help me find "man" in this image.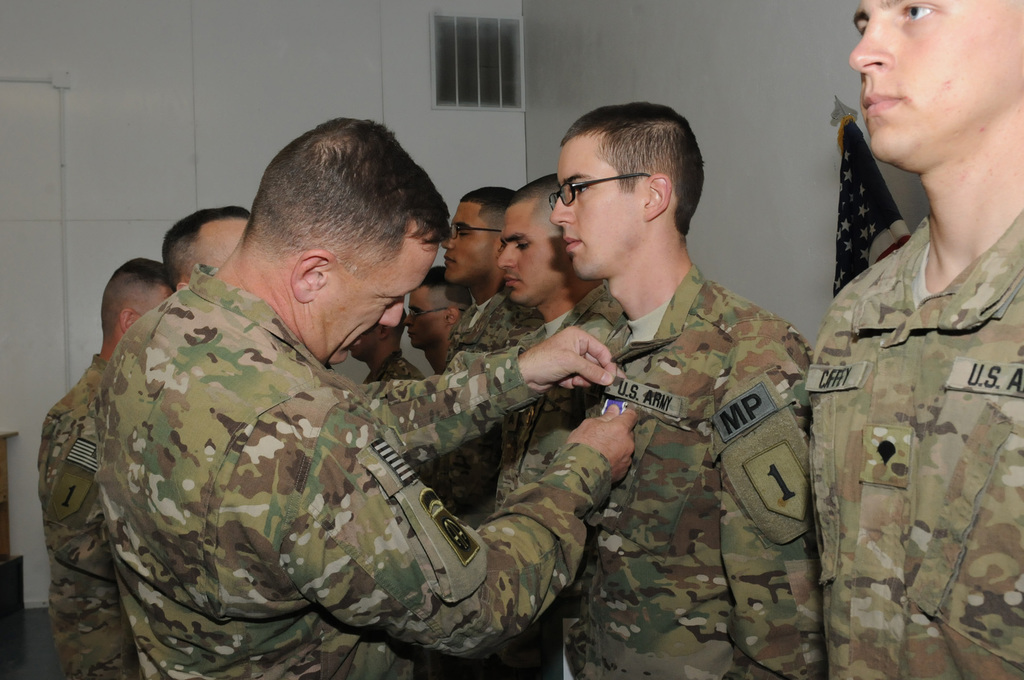
Found it: left=408, top=269, right=468, bottom=376.
